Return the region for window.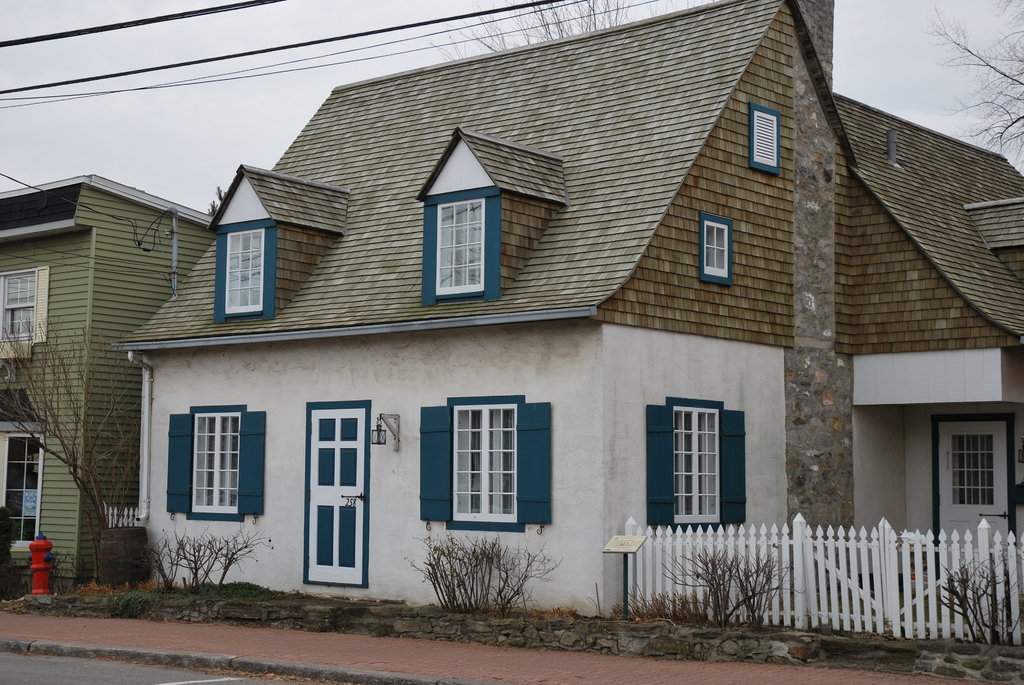
692/217/740/286.
